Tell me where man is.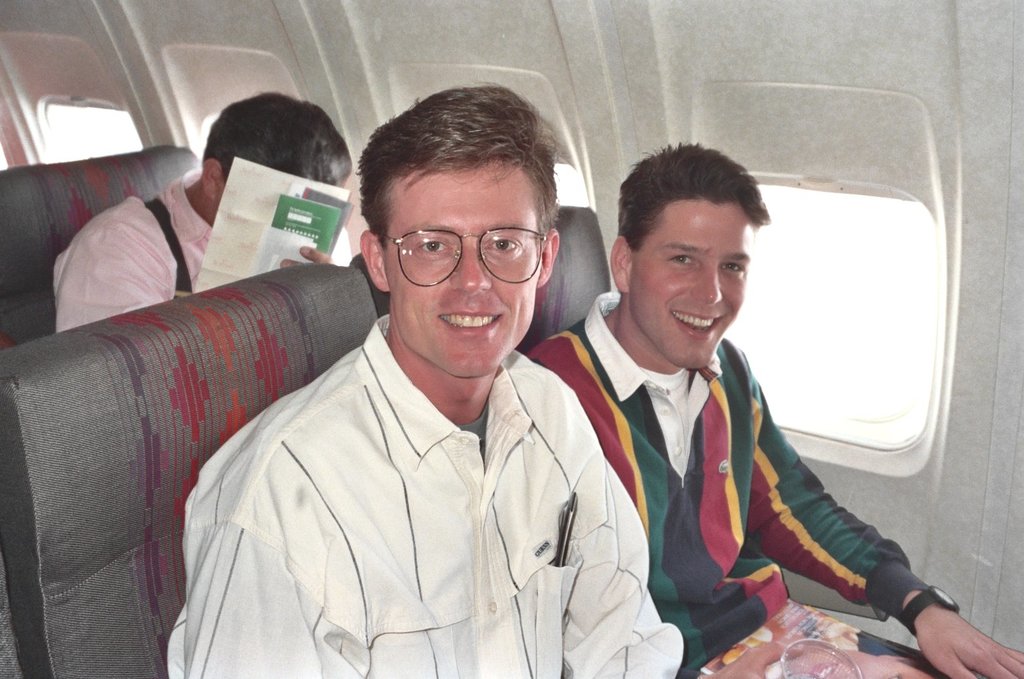
man is at detection(127, 103, 692, 663).
